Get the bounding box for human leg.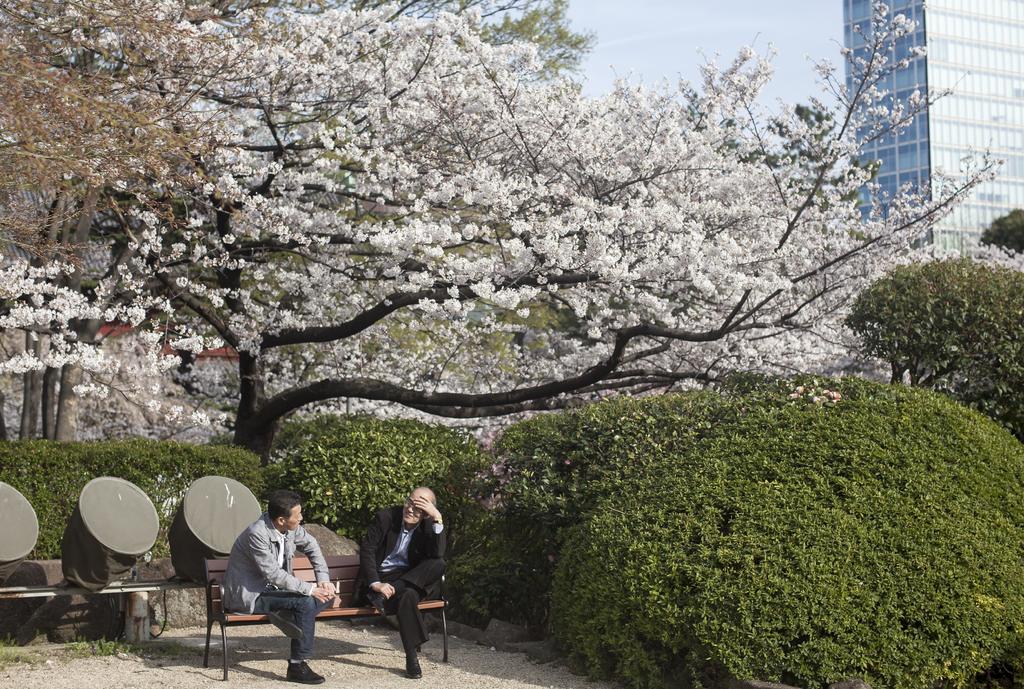
[left=239, top=592, right=325, bottom=686].
